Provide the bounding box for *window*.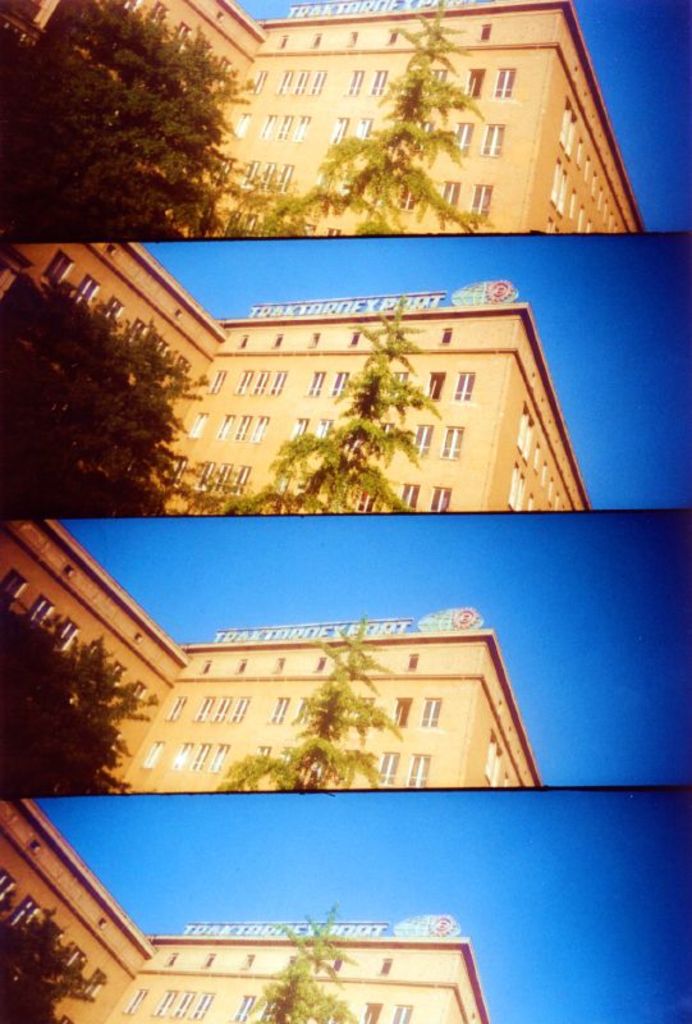
0,564,23,604.
